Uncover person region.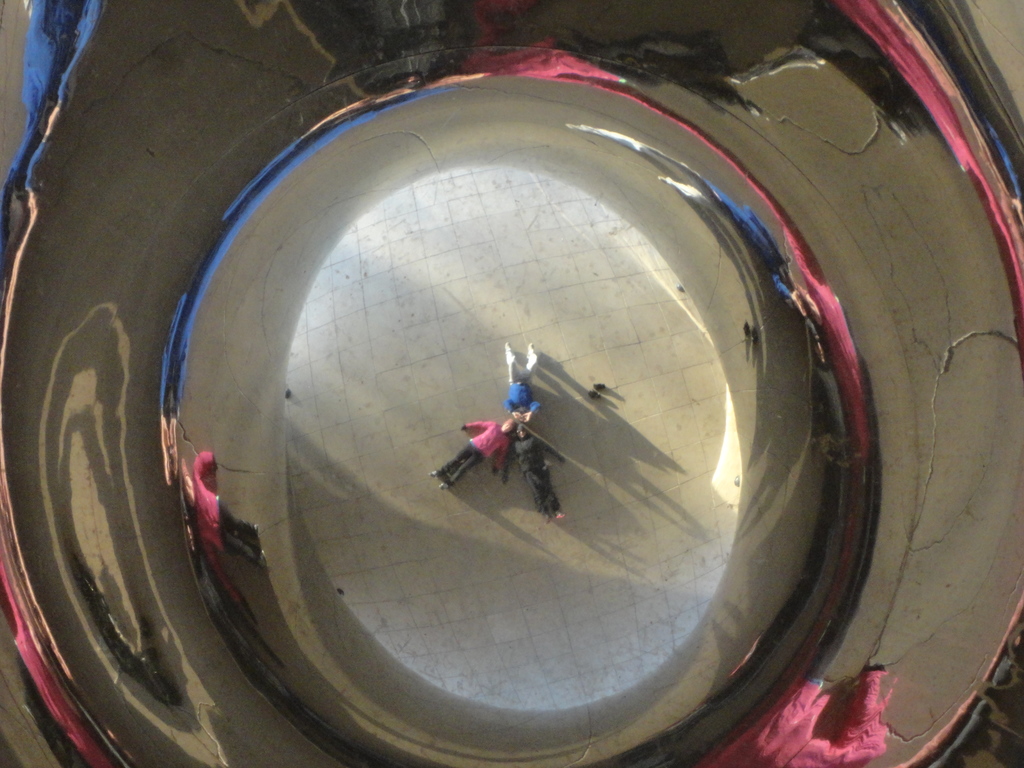
Uncovered: region(511, 422, 567, 522).
